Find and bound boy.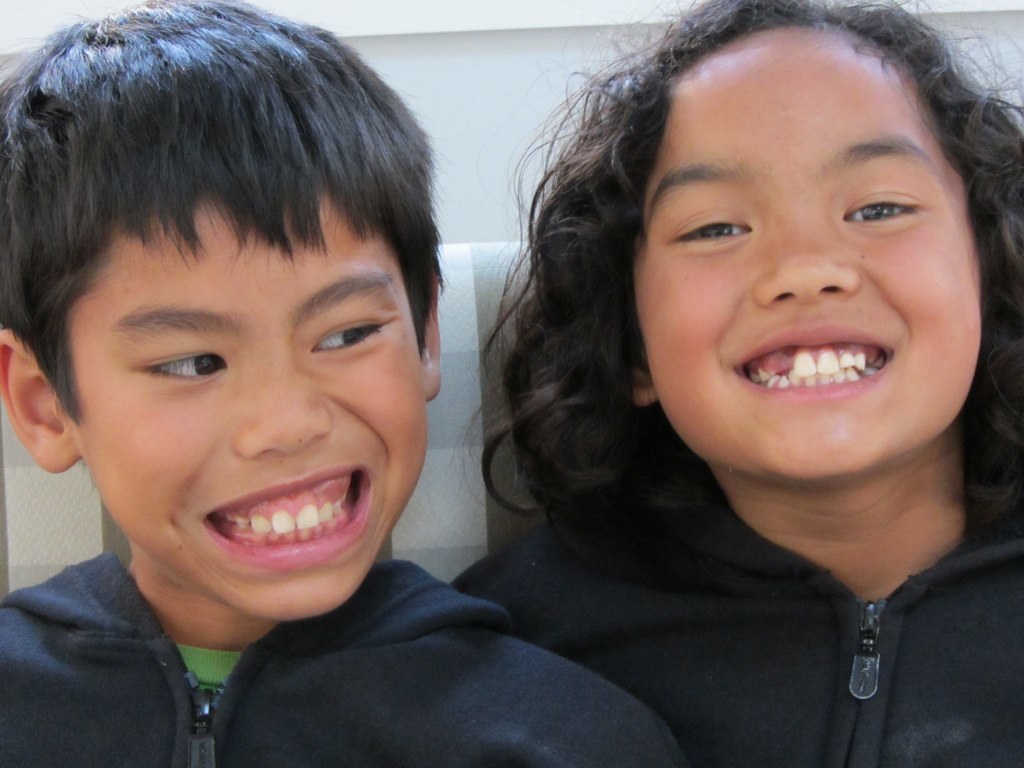
Bound: (0,0,686,767).
